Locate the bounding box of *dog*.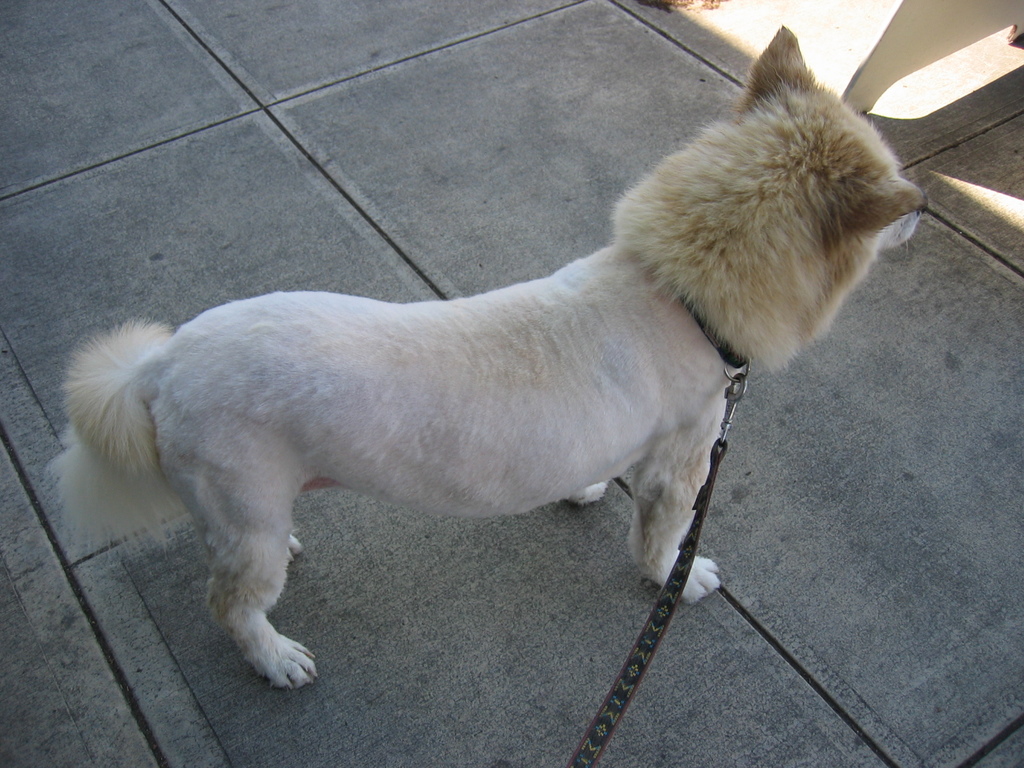
Bounding box: box(40, 22, 927, 694).
